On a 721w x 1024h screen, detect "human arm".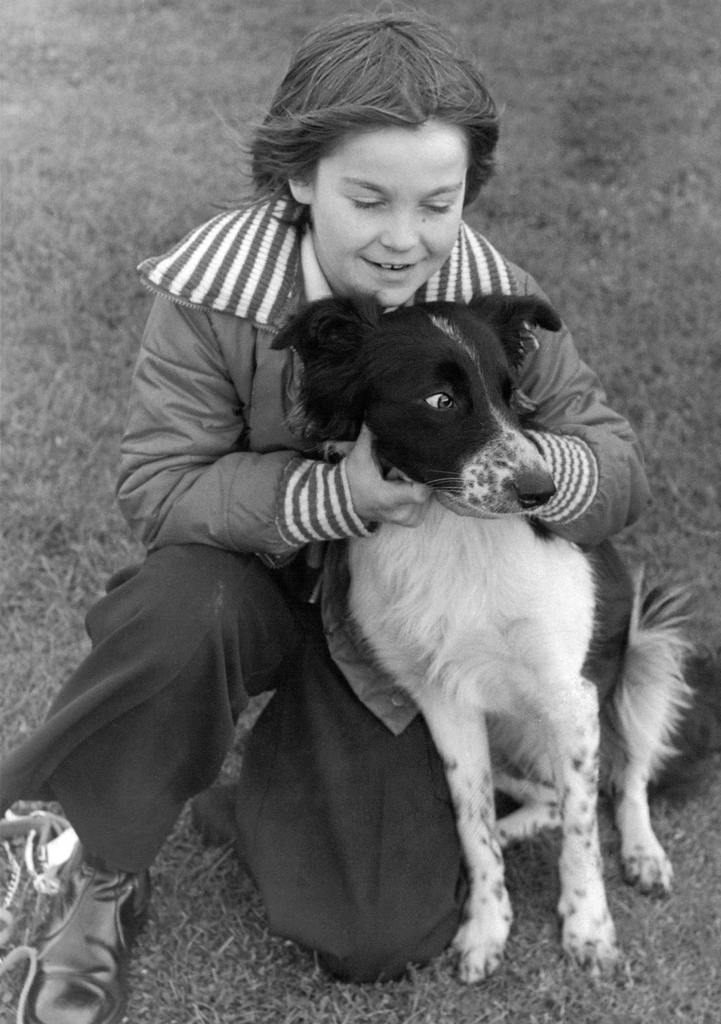
left=176, top=325, right=350, bottom=579.
